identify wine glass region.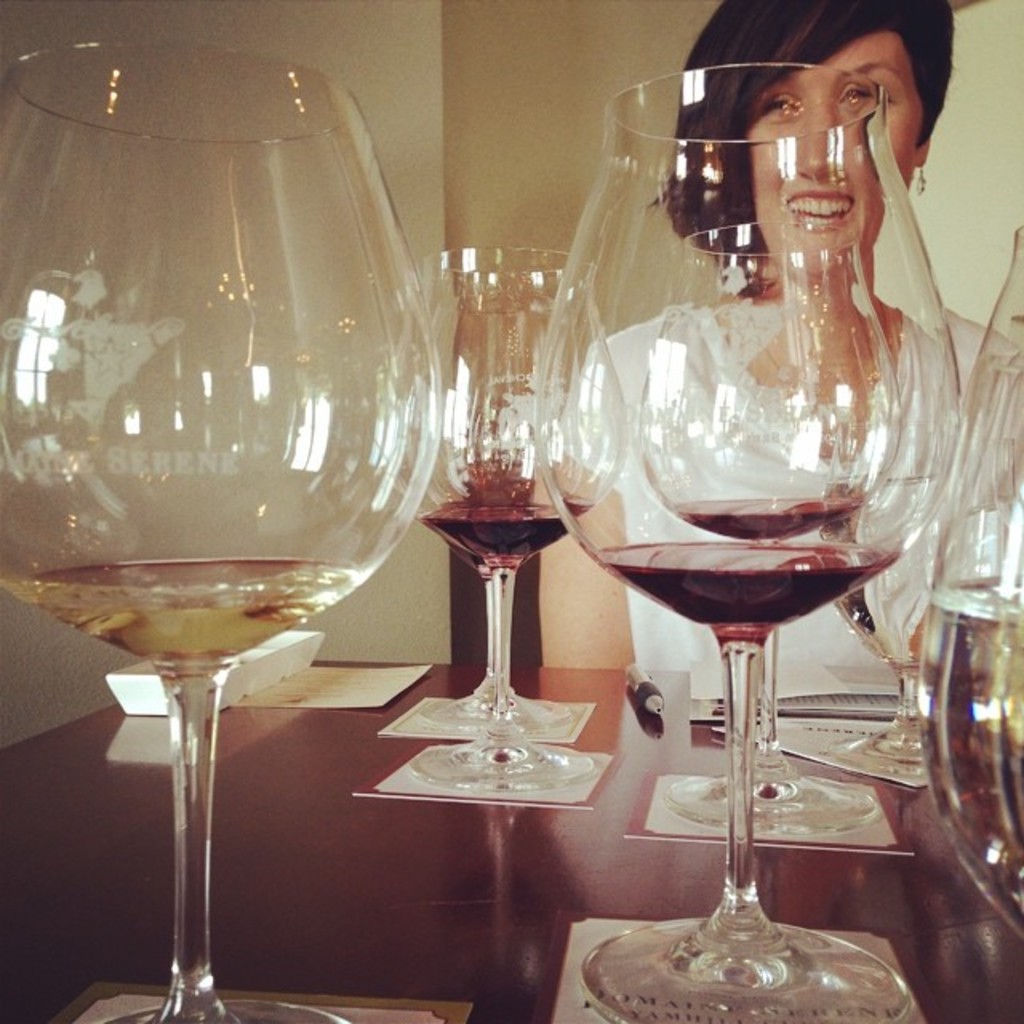
Region: BBox(0, 37, 443, 1022).
